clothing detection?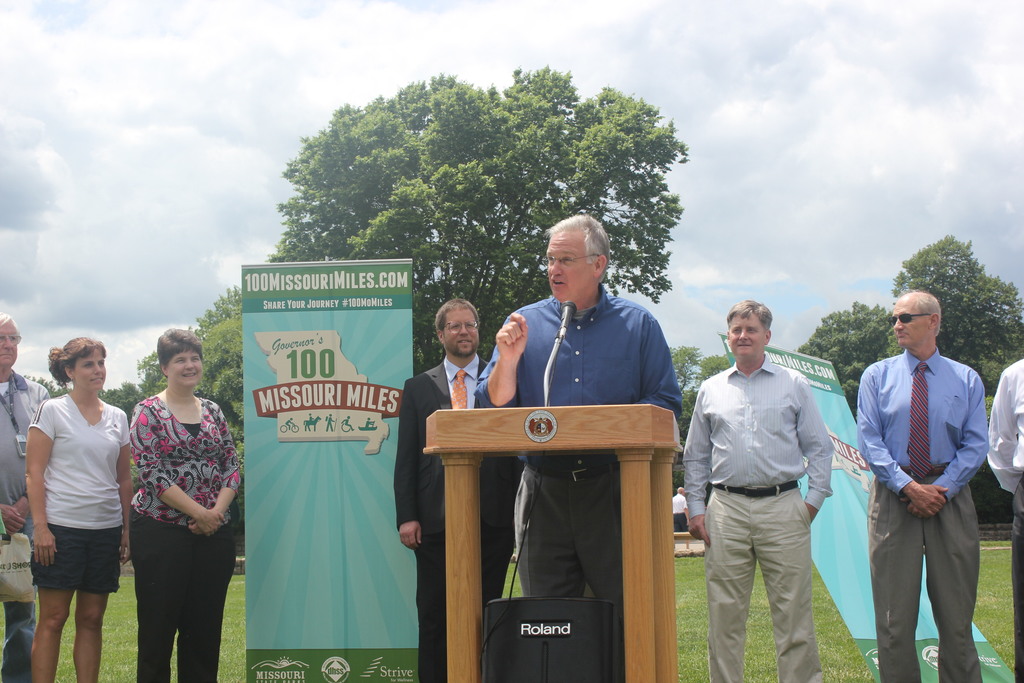
bbox=[28, 388, 138, 597]
